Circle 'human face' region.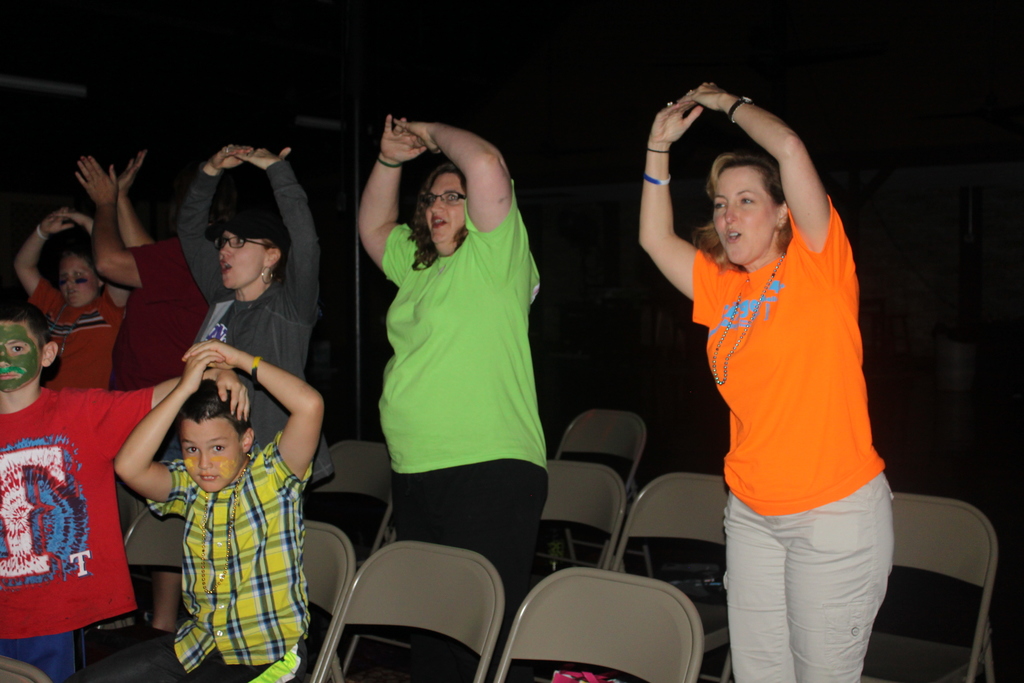
Region: detection(60, 256, 97, 308).
